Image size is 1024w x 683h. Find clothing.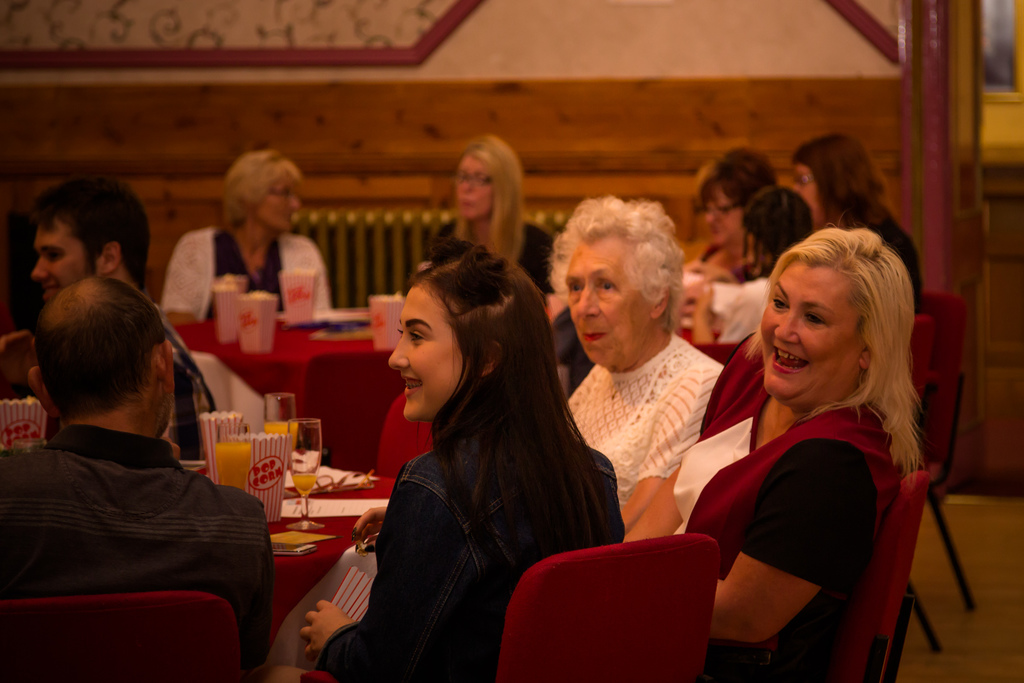
711/273/757/363.
